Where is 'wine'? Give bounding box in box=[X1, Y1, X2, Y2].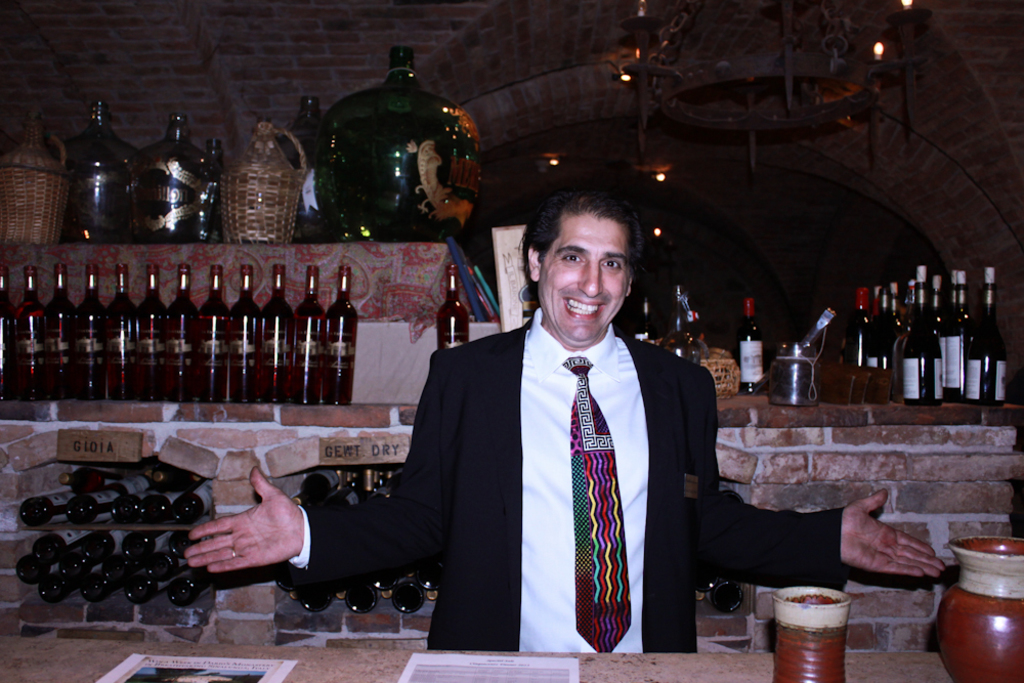
box=[439, 264, 466, 348].
